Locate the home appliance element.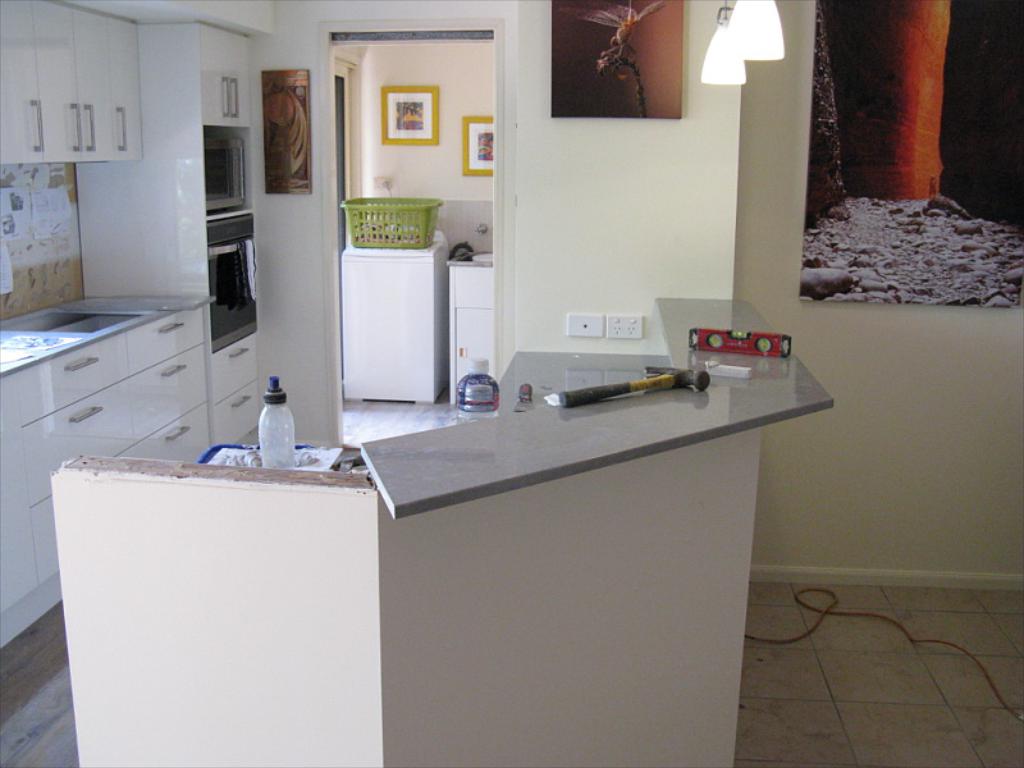
Element bbox: 204/132/250/218.
